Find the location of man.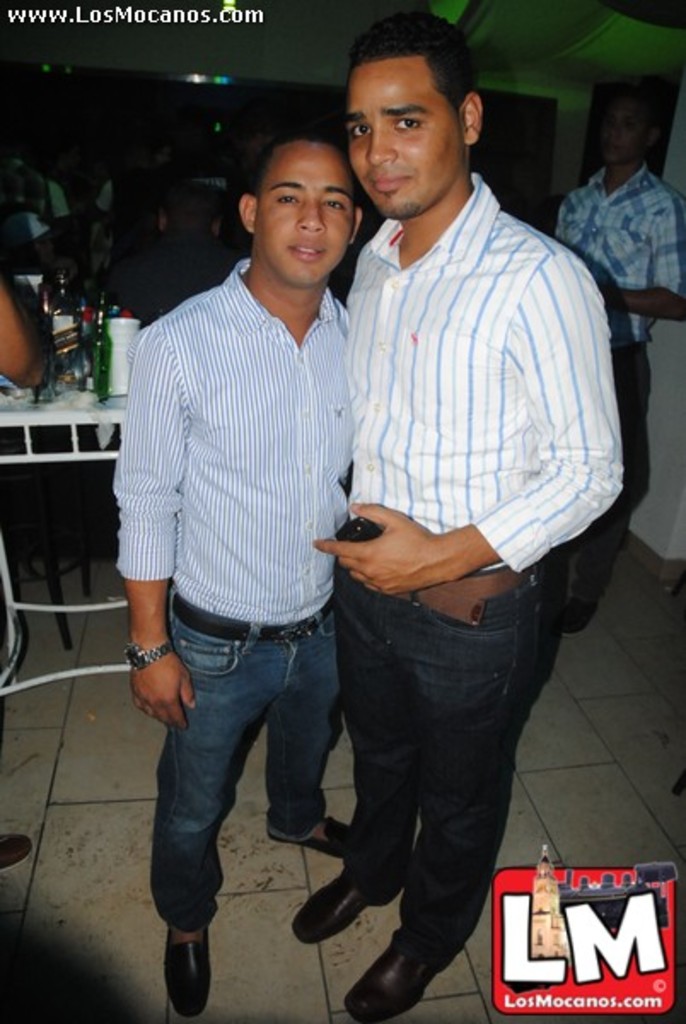
Location: bbox=(543, 75, 684, 647).
